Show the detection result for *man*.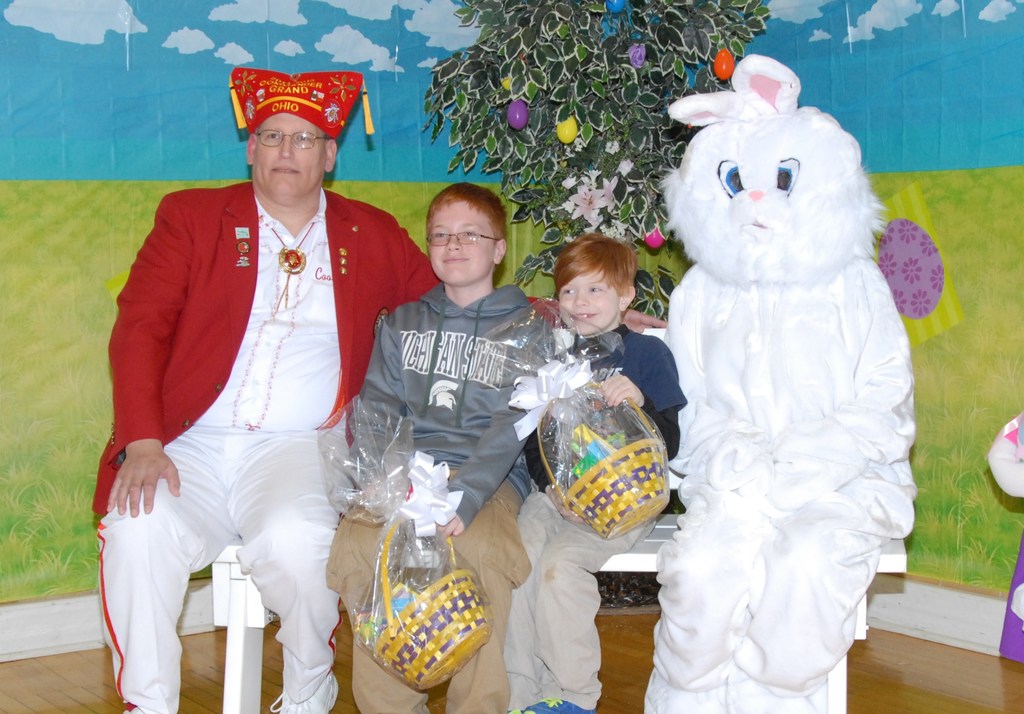
[90, 63, 669, 713].
